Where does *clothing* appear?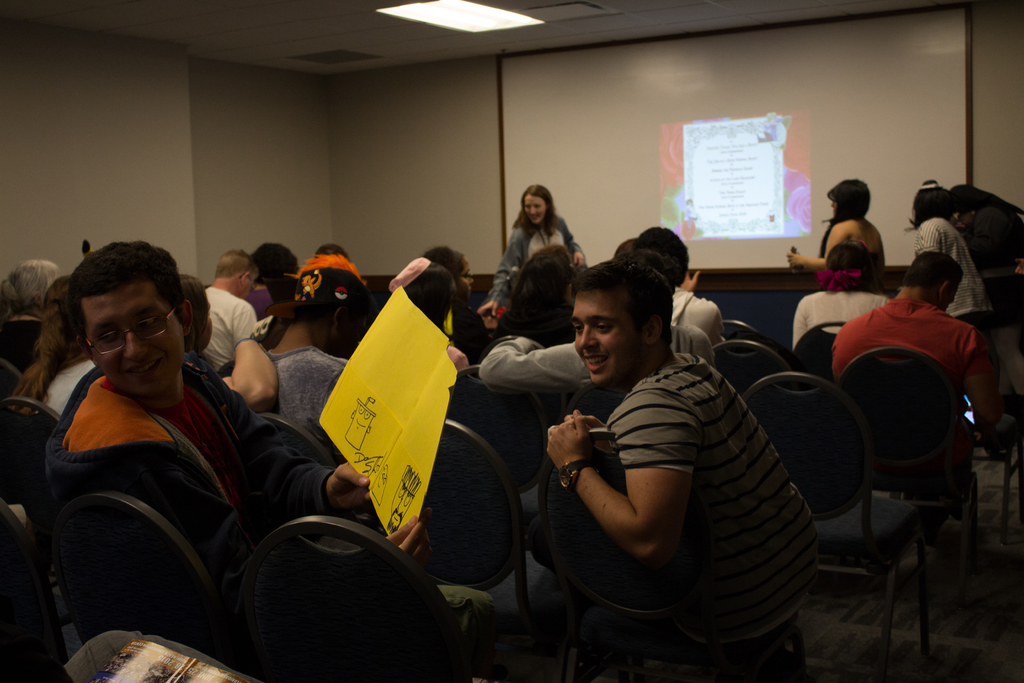
Appears at region(477, 319, 717, 395).
